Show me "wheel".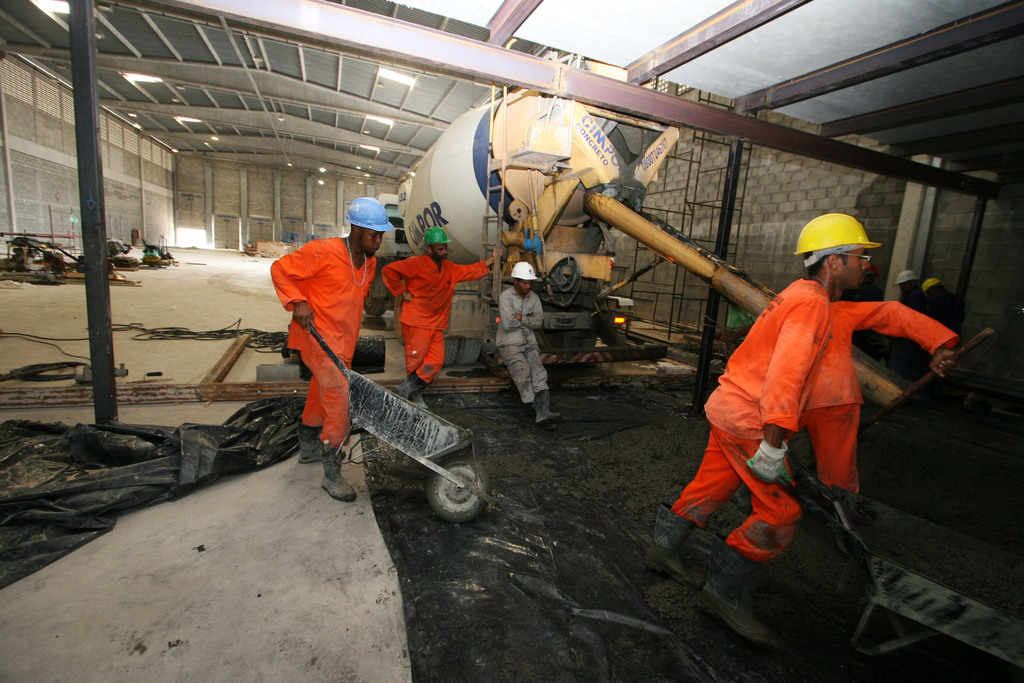
"wheel" is here: box=[557, 331, 596, 353].
